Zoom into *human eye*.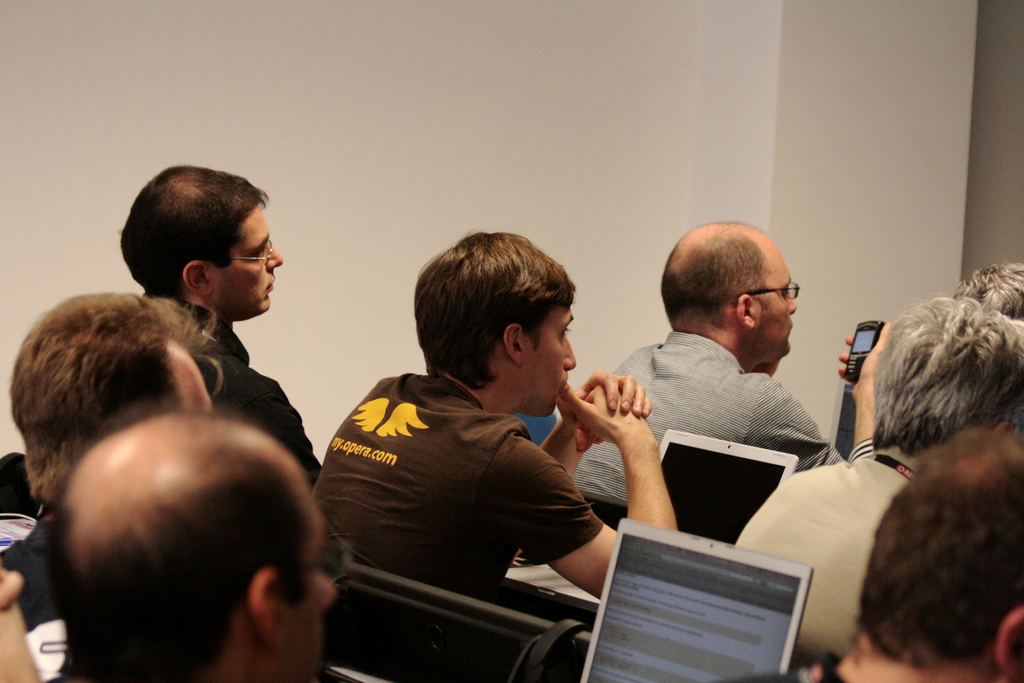
Zoom target: x1=252 y1=247 x2=268 y2=258.
